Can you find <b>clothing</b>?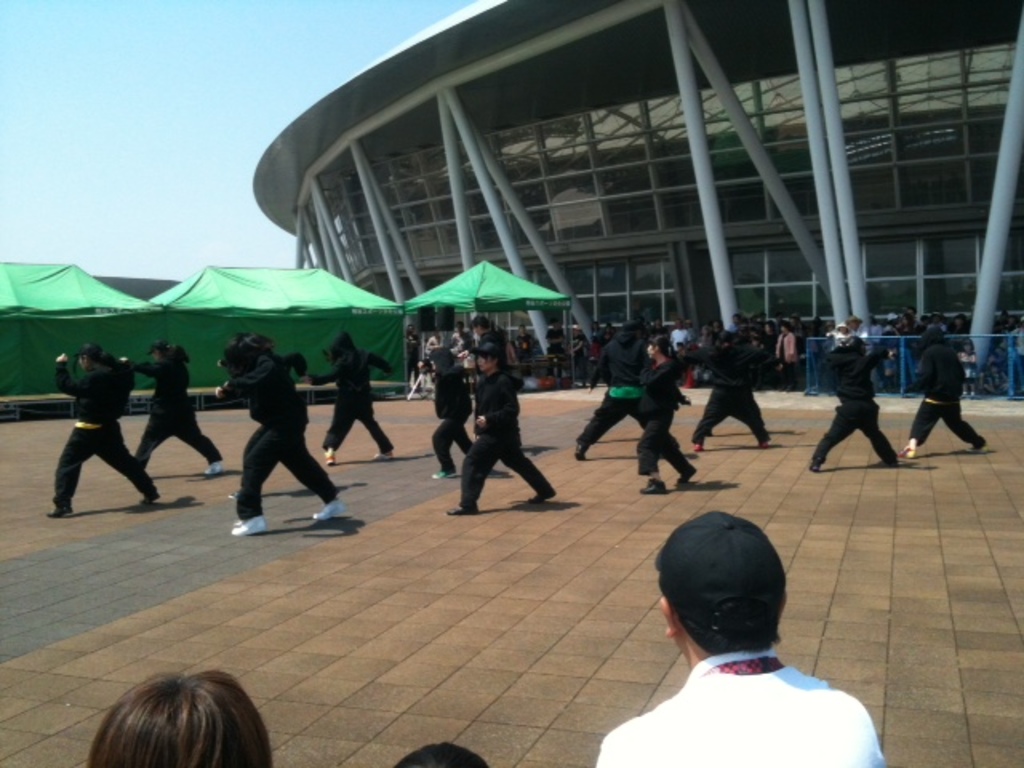
Yes, bounding box: 54 360 154 504.
